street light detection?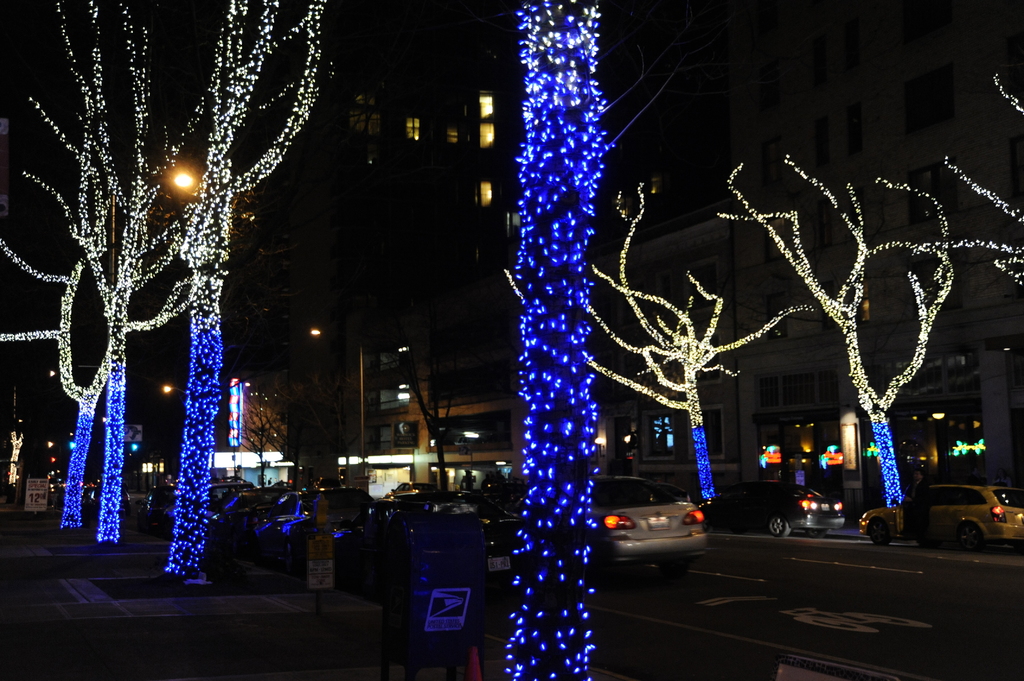
box=[48, 364, 111, 406]
